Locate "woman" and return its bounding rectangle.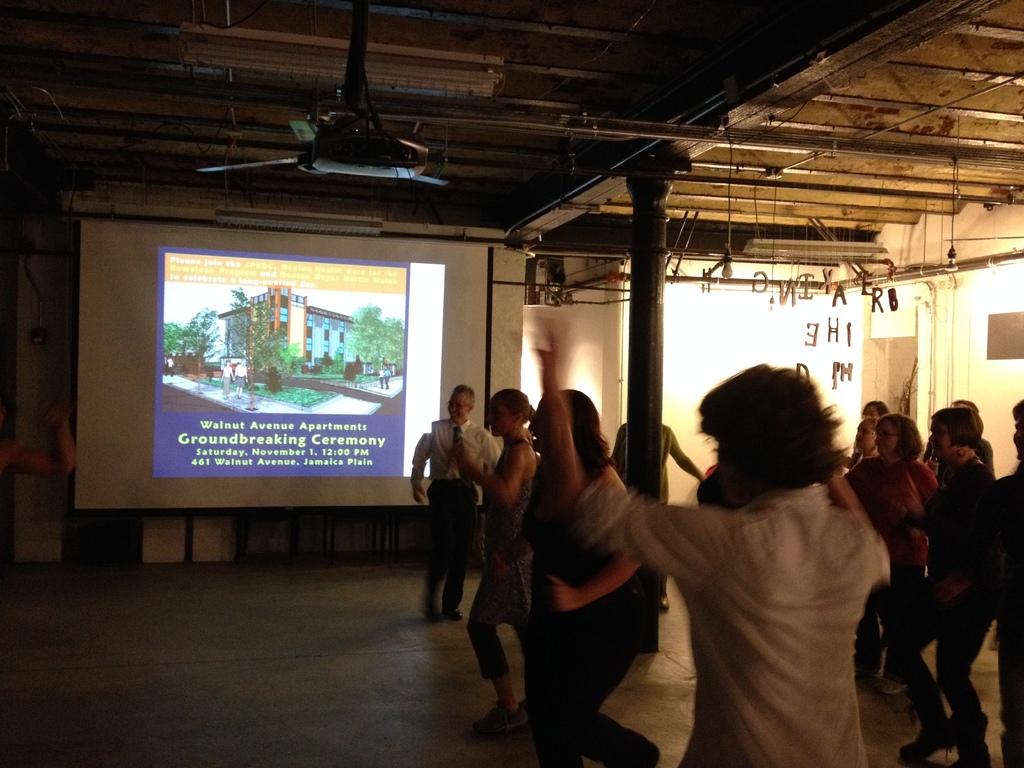
Rect(531, 314, 891, 765).
